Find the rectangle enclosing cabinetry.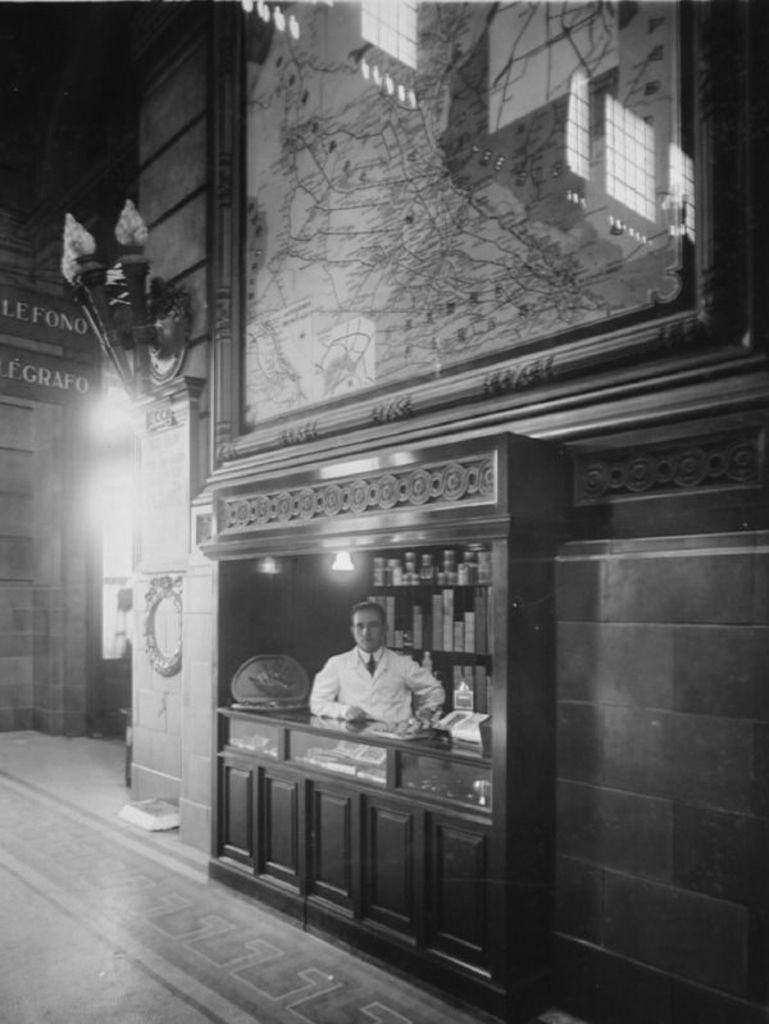
pyautogui.locateOnScreen(209, 437, 537, 1009).
